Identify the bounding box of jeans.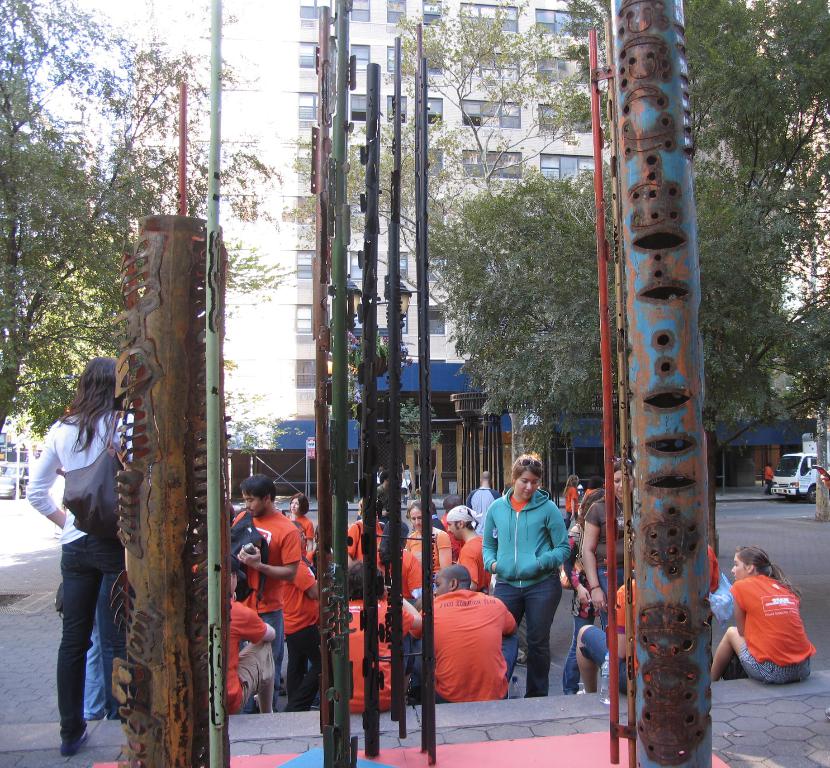
(504, 631, 517, 670).
